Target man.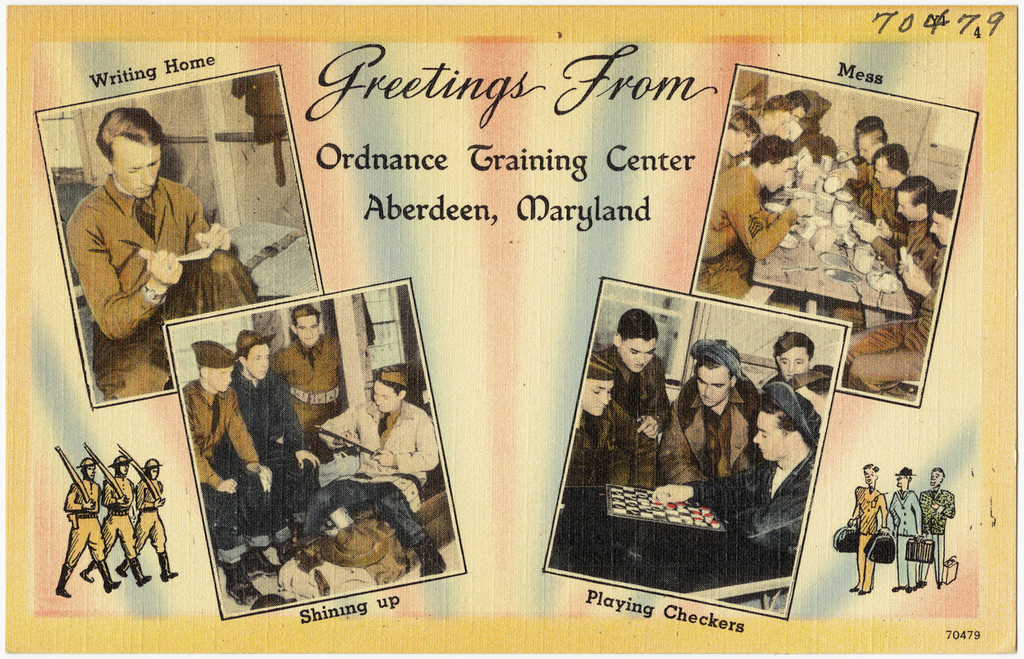
Target region: 914, 466, 956, 589.
